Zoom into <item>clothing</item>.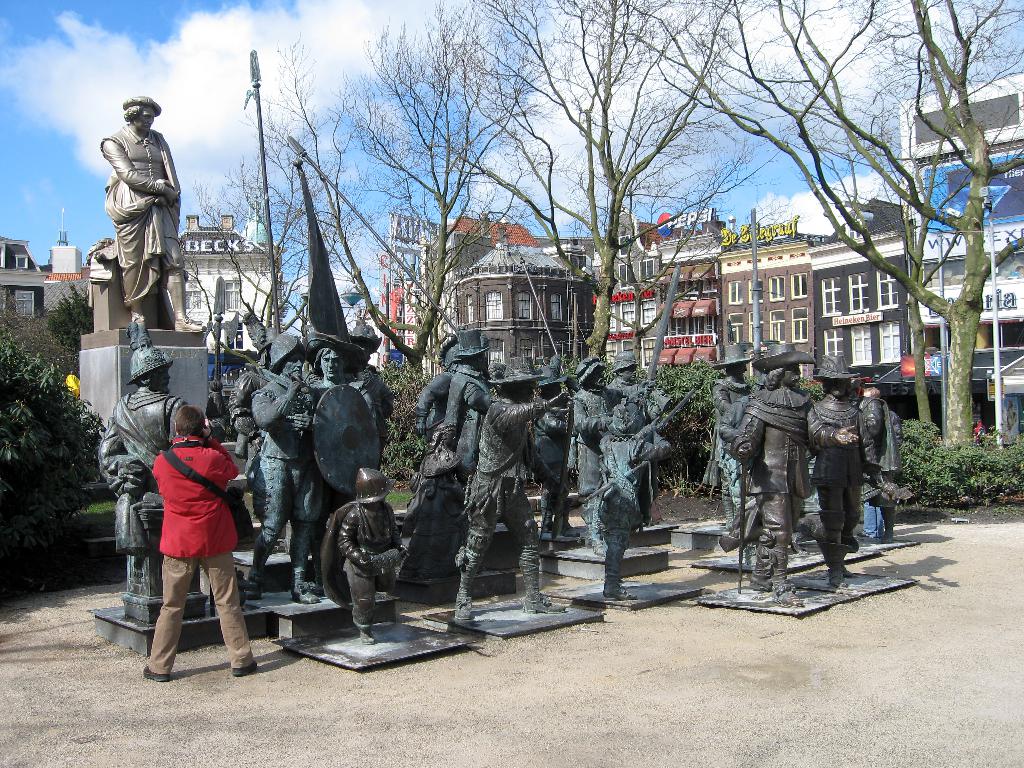
Zoom target: [x1=806, y1=392, x2=865, y2=559].
